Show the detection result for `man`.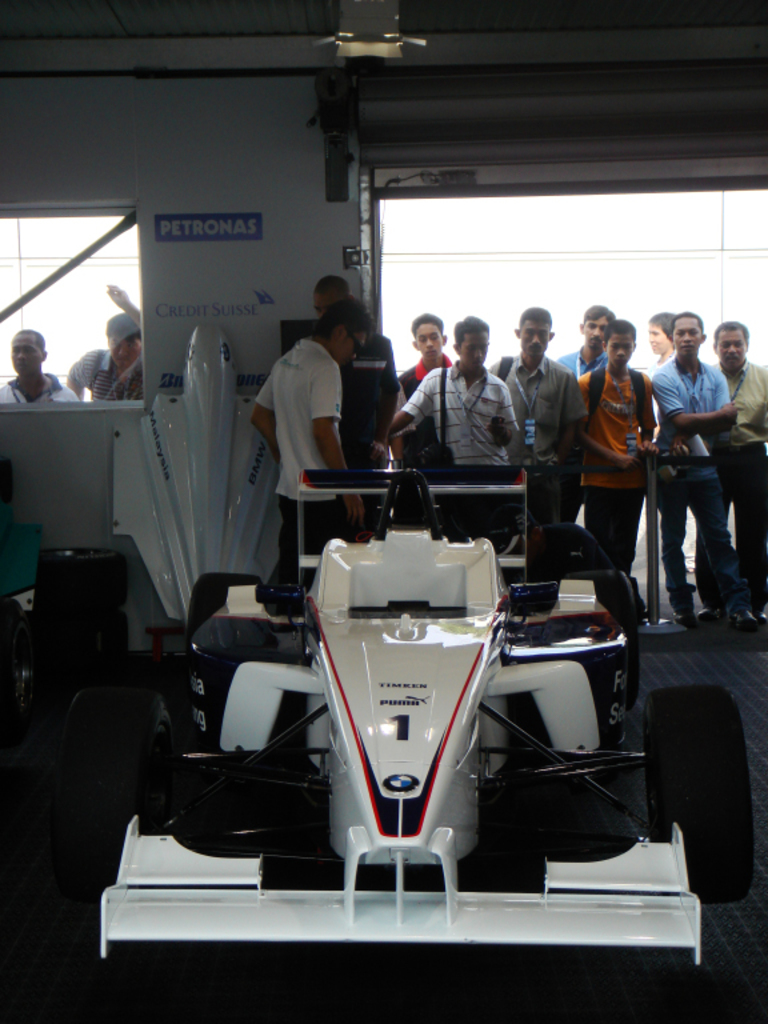
[x1=245, y1=293, x2=363, y2=593].
